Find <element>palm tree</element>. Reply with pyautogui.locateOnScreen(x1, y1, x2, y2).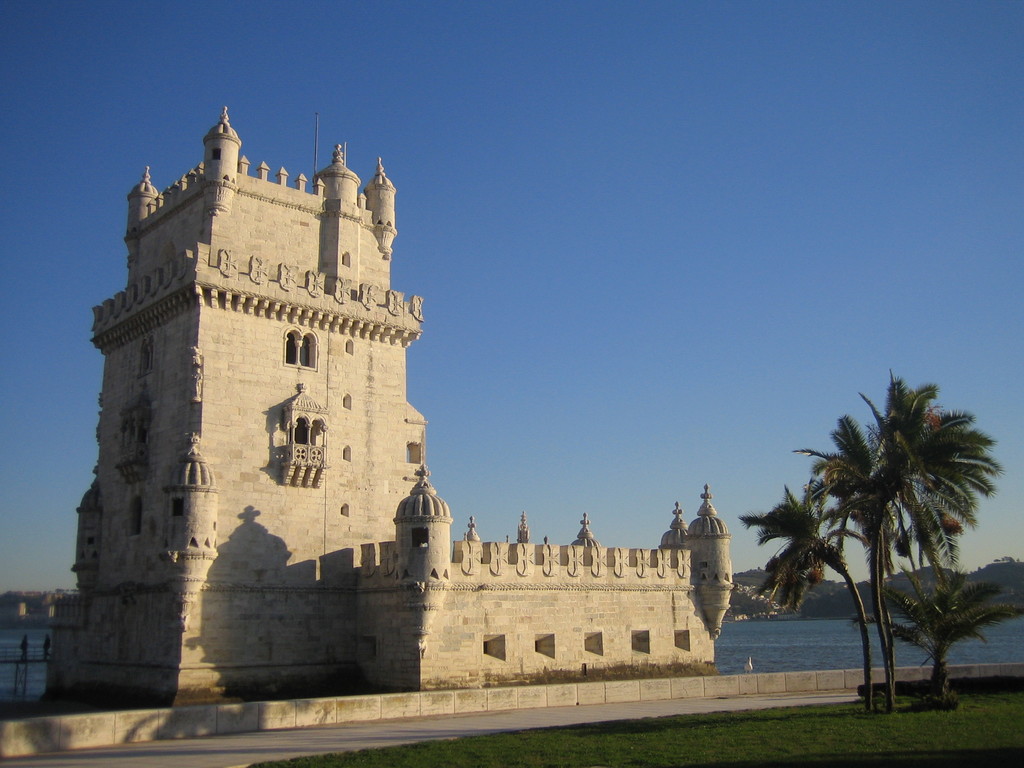
pyautogui.locateOnScreen(777, 392, 994, 721).
